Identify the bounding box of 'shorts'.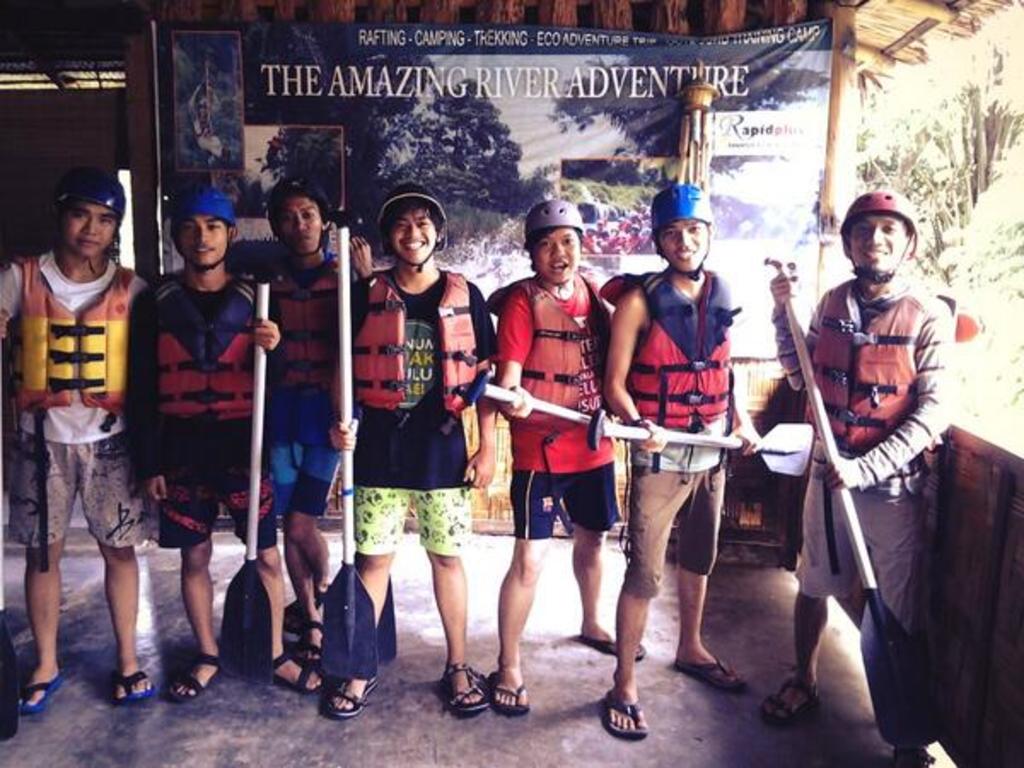
x1=505, y1=474, x2=620, y2=539.
